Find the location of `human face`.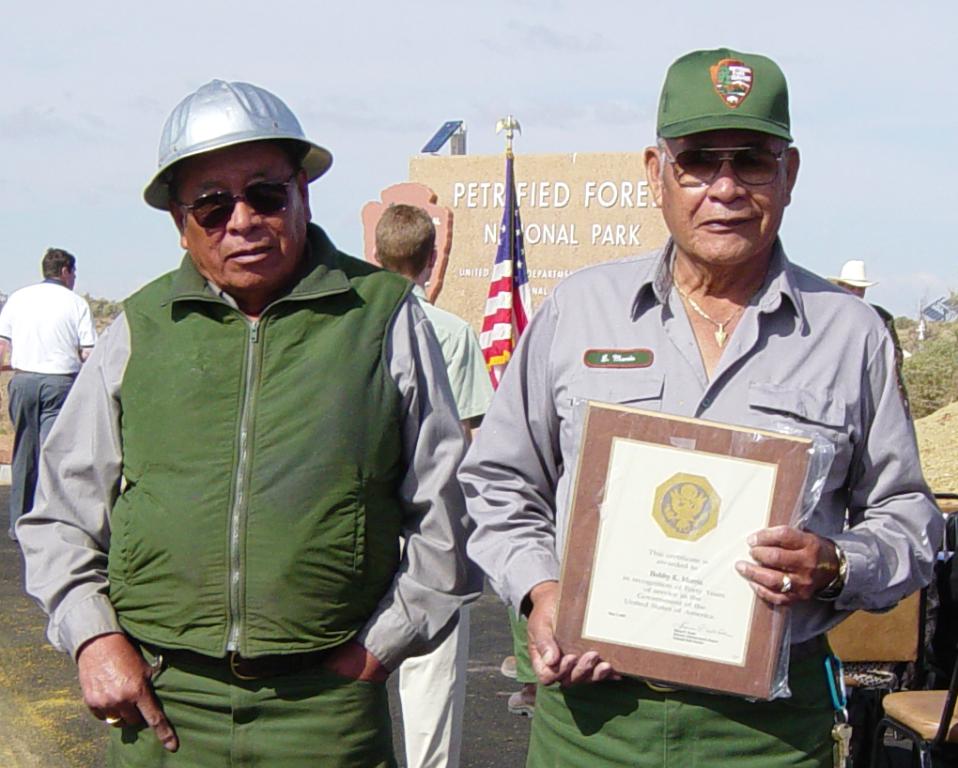
Location: <region>187, 155, 301, 286</region>.
